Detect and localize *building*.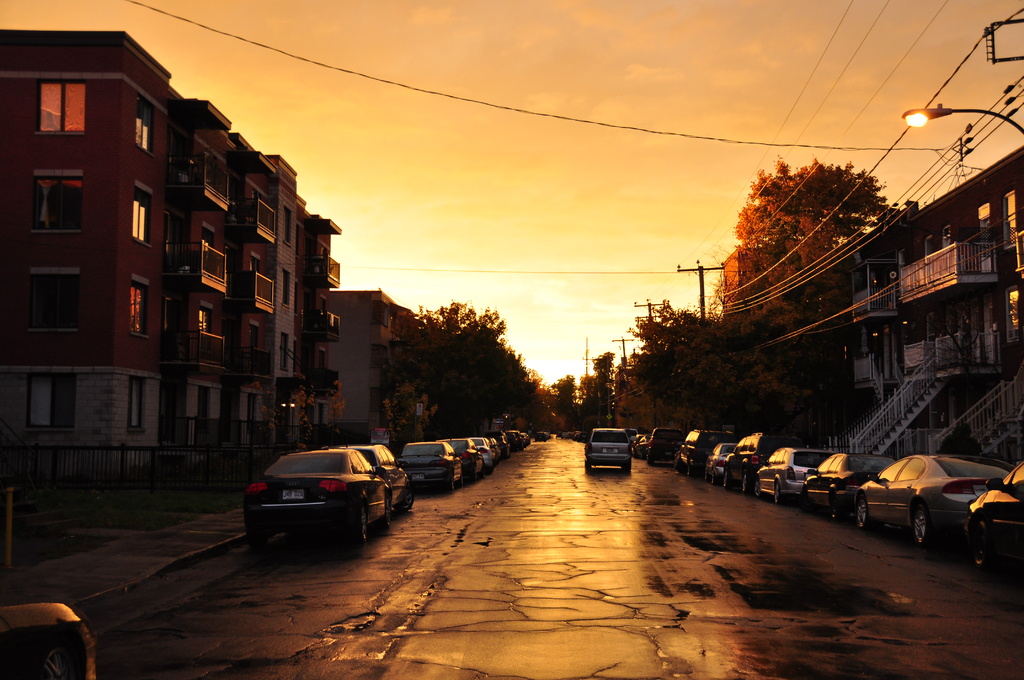
Localized at pyautogui.locateOnScreen(329, 289, 425, 439).
